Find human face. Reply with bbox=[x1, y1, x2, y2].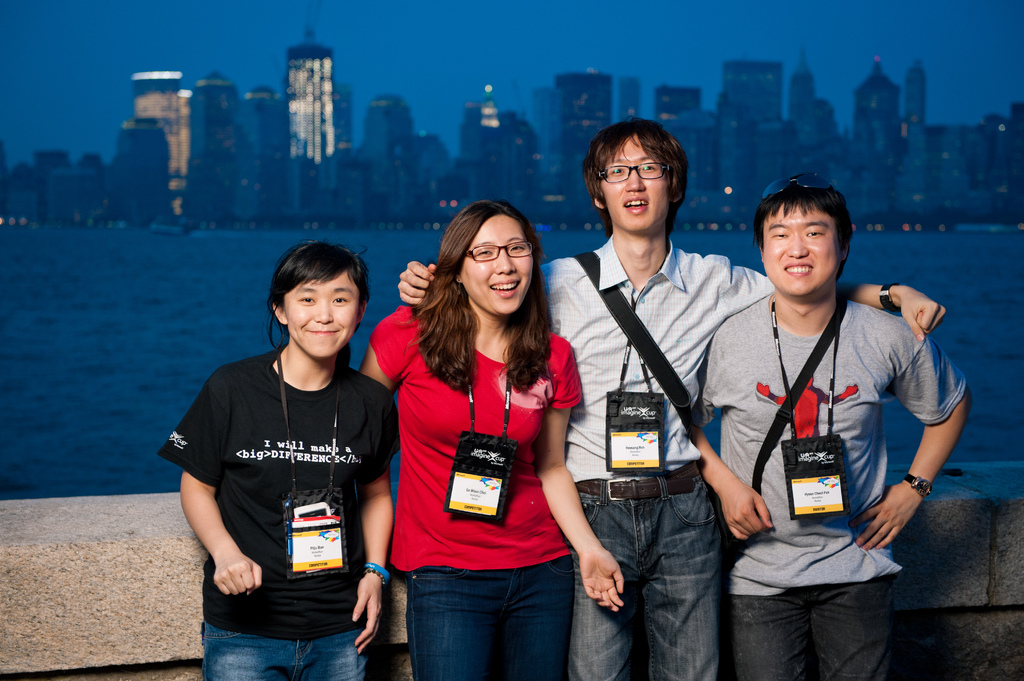
bbox=[760, 205, 843, 300].
